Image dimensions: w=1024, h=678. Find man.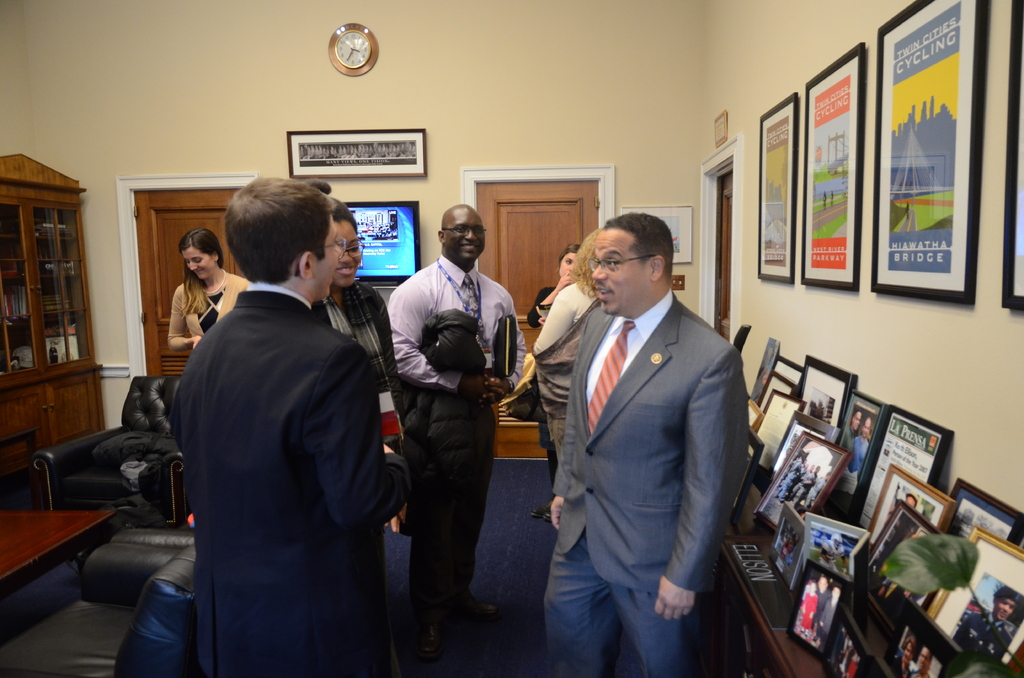
bbox(537, 211, 749, 677).
